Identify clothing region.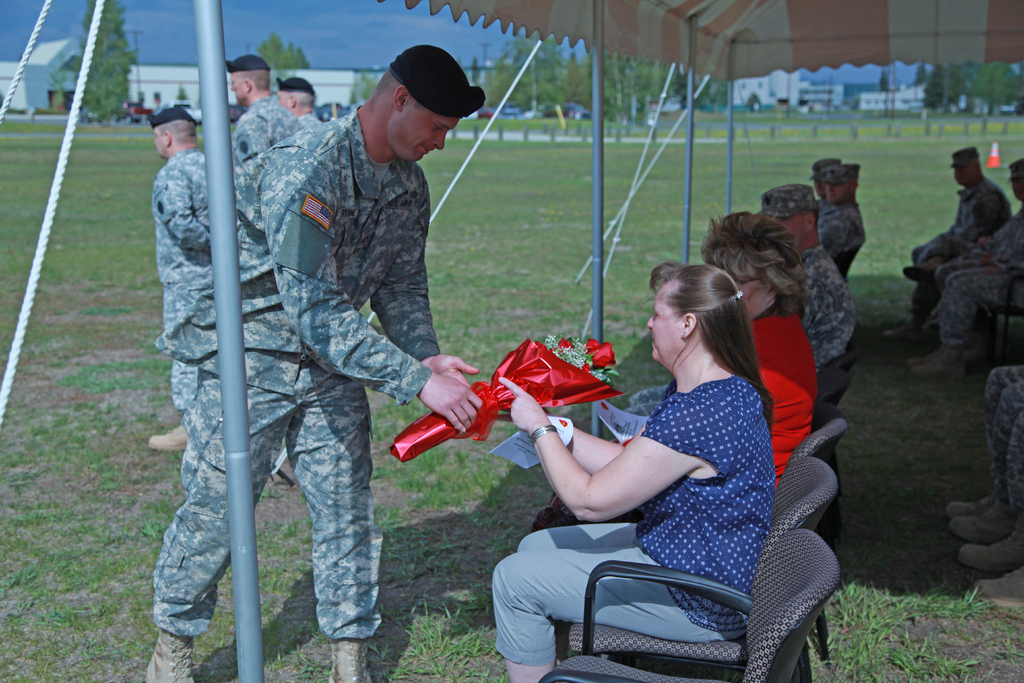
Region: left=147, top=113, right=452, bottom=652.
